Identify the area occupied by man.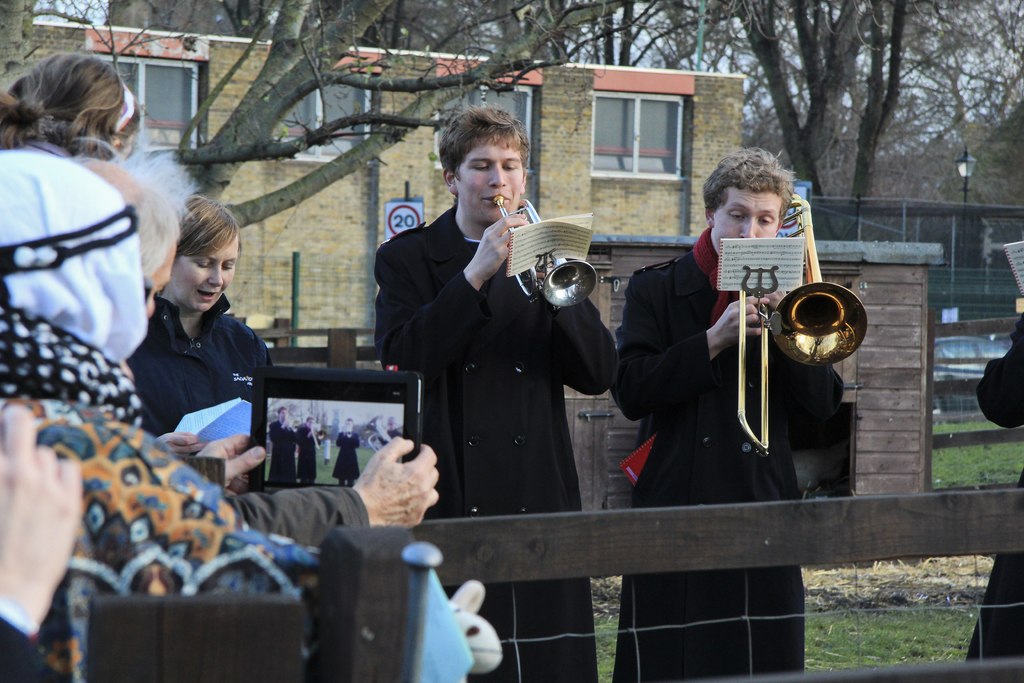
Area: l=299, t=415, r=329, b=484.
